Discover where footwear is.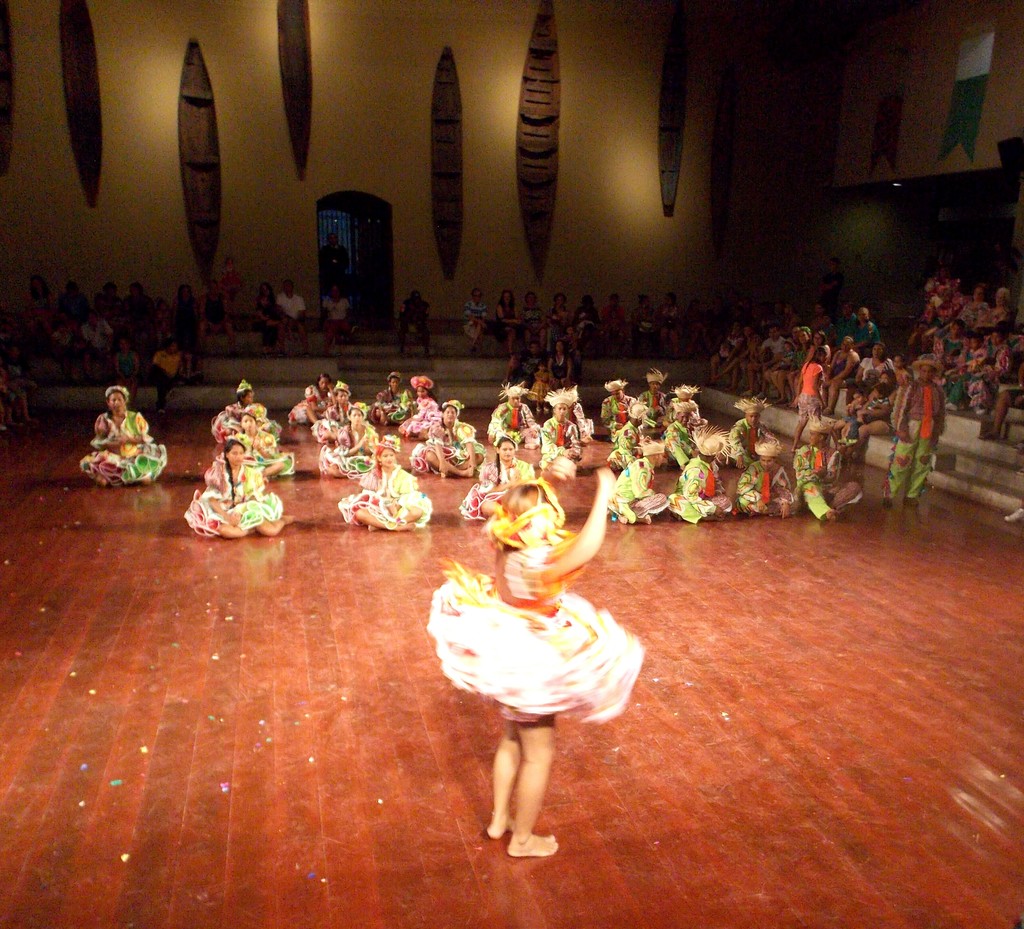
Discovered at [159, 408, 166, 415].
